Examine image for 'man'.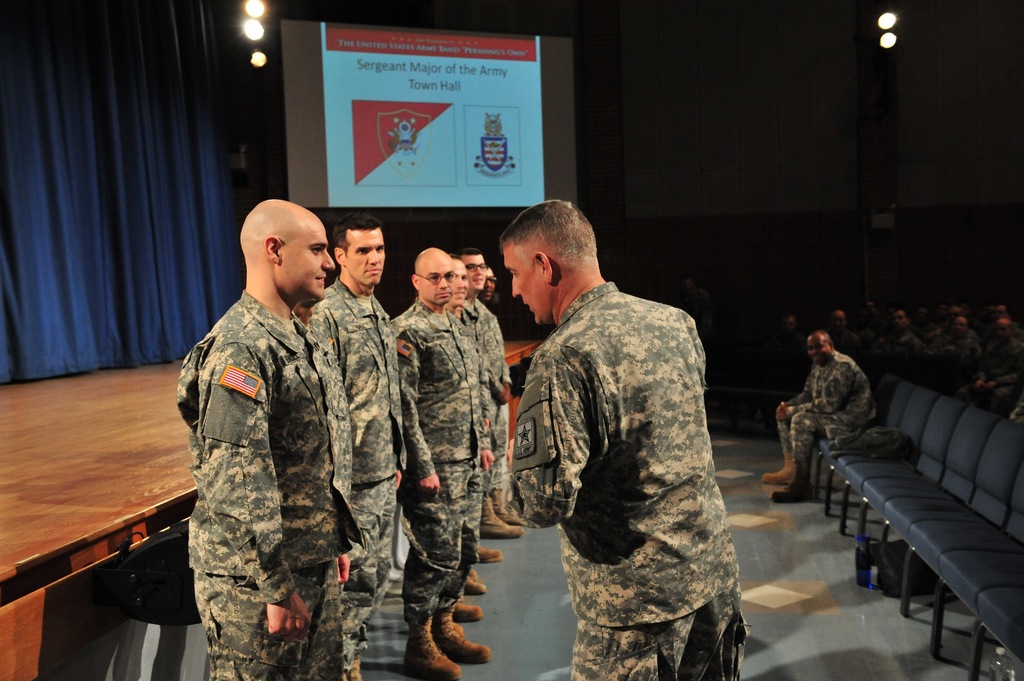
Examination result: (left=449, top=253, right=501, bottom=561).
